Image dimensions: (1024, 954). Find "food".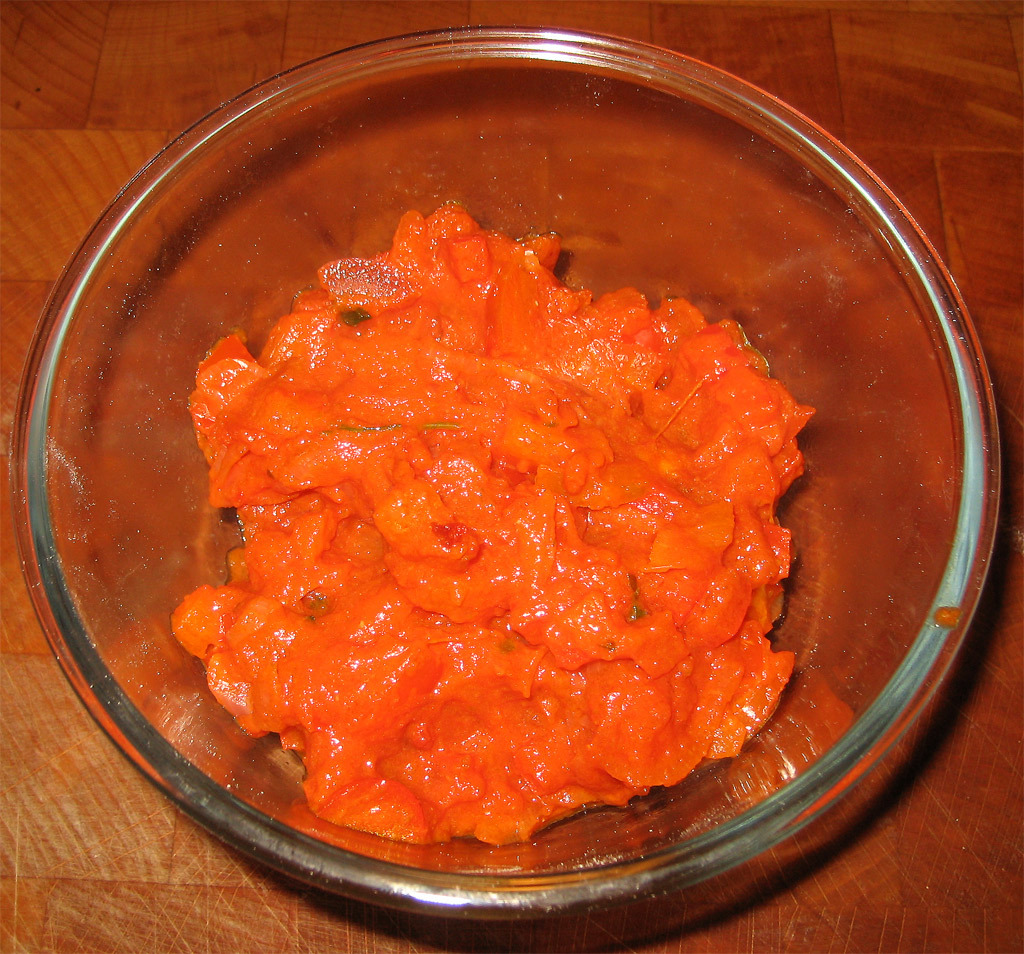
pyautogui.locateOnScreen(152, 182, 853, 885).
